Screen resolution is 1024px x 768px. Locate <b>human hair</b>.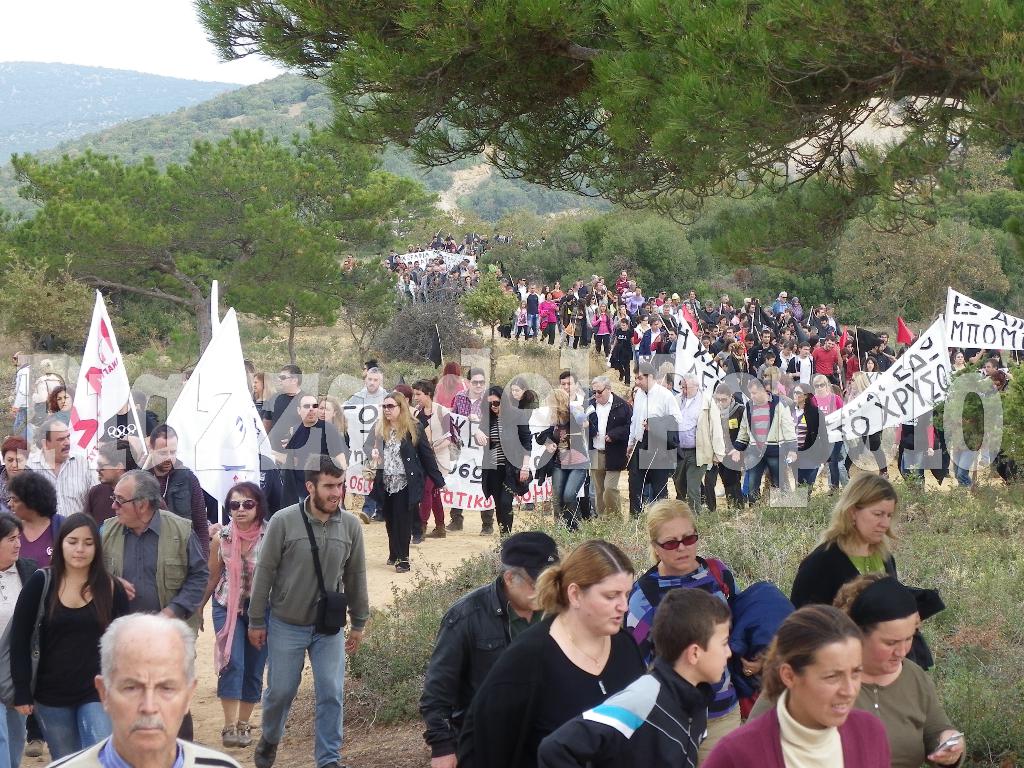
detection(298, 394, 313, 410).
